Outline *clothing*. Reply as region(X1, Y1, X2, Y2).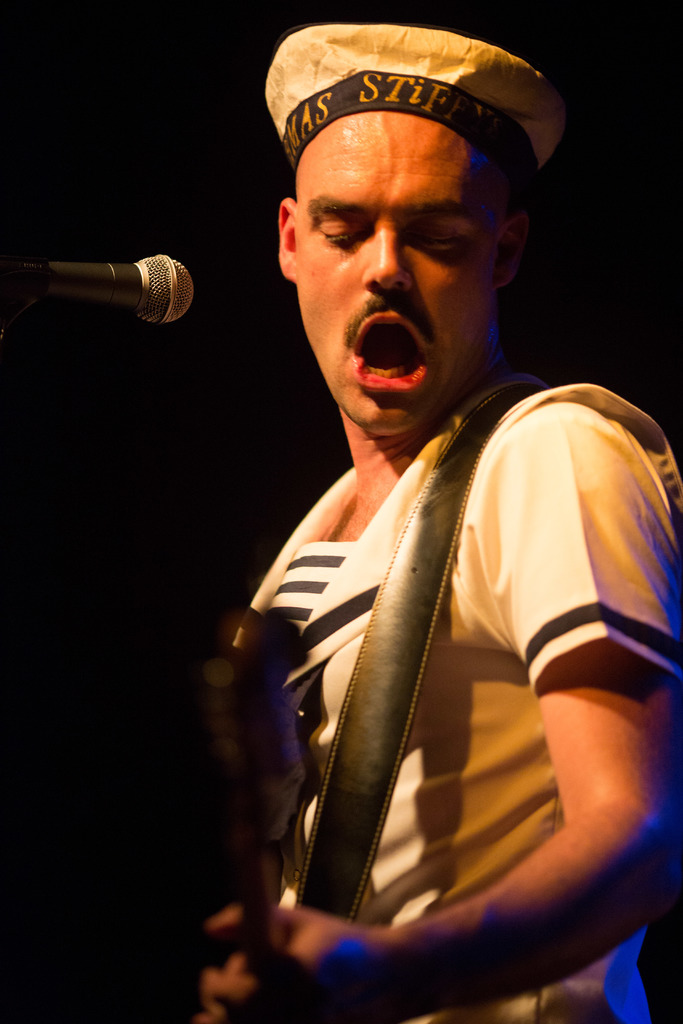
region(211, 230, 678, 1023).
